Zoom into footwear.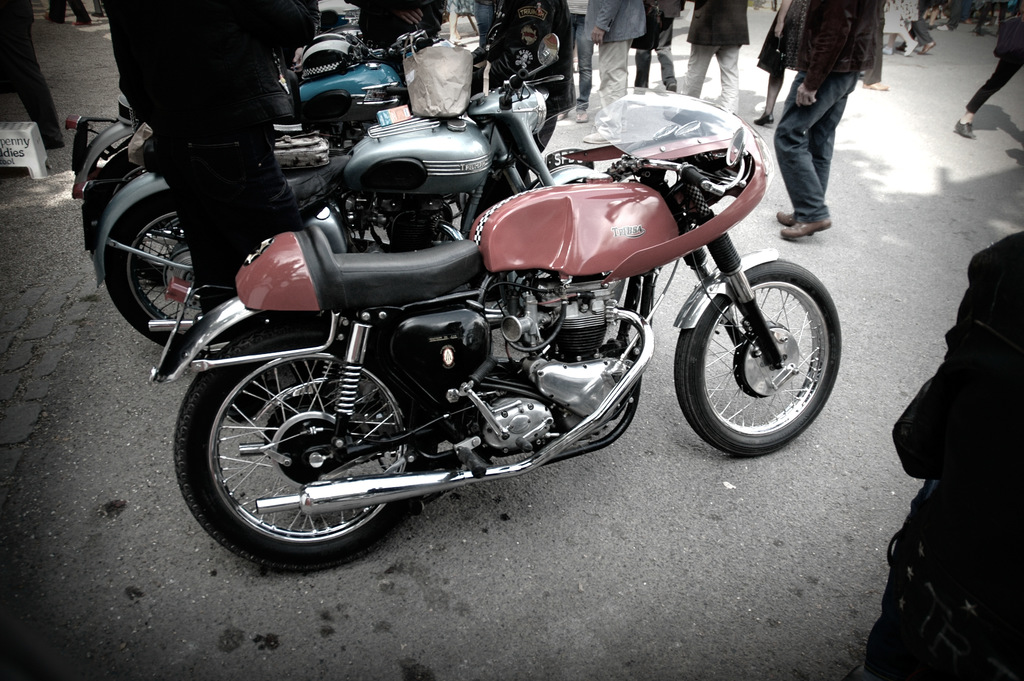
Zoom target: region(903, 37, 919, 58).
